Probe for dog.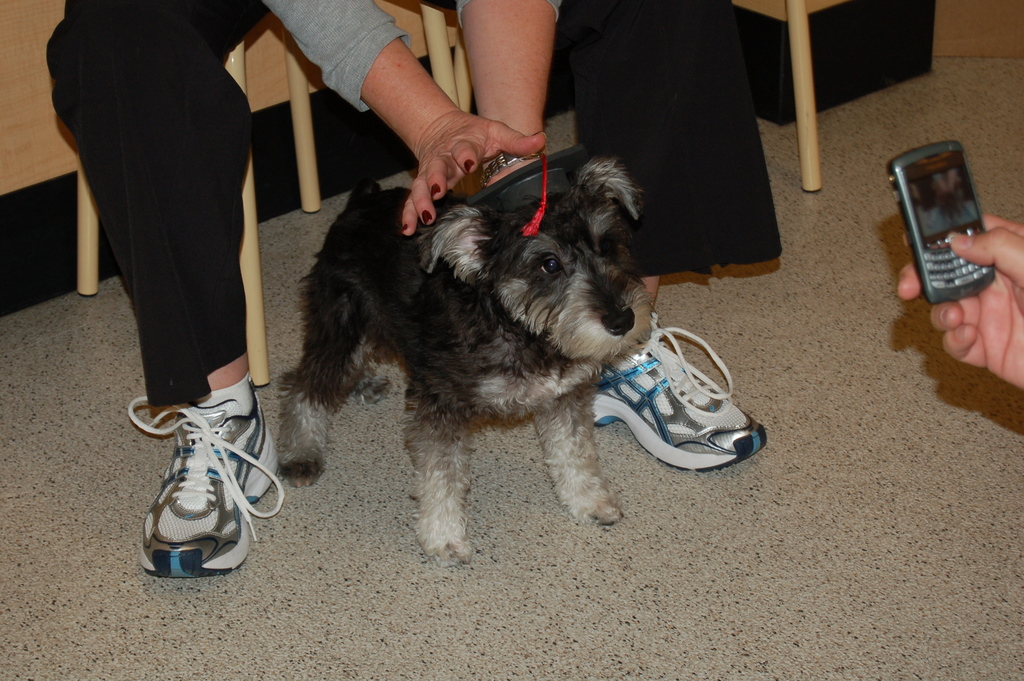
Probe result: 277:158:659:571.
